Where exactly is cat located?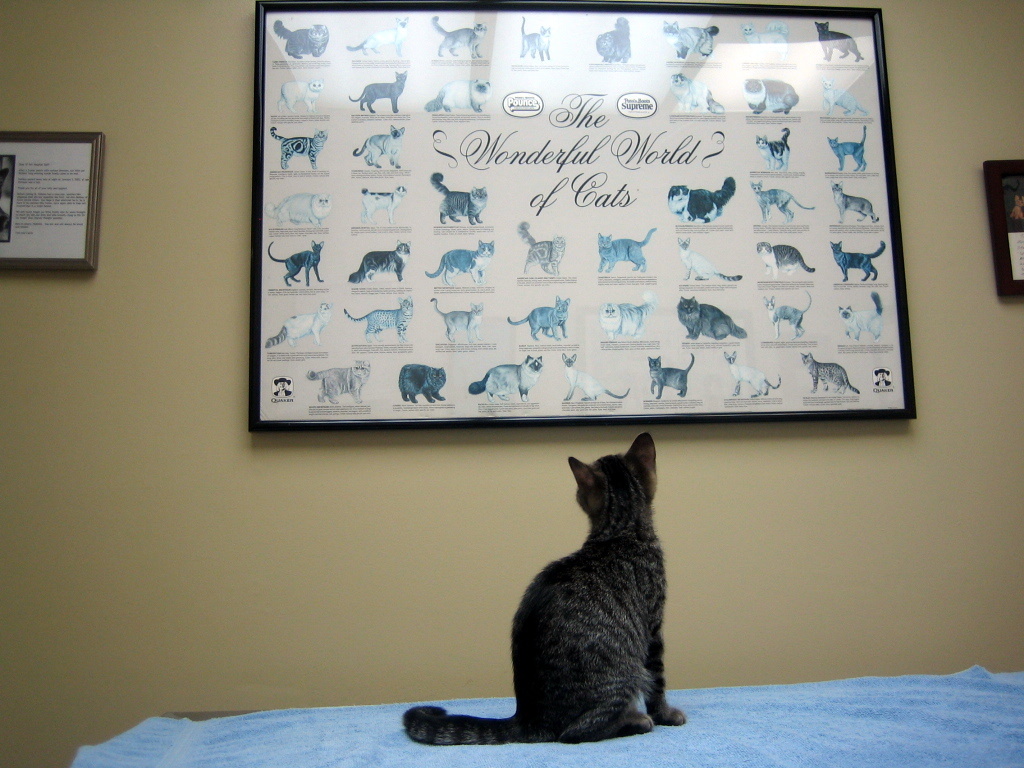
Its bounding box is crop(802, 352, 860, 395).
